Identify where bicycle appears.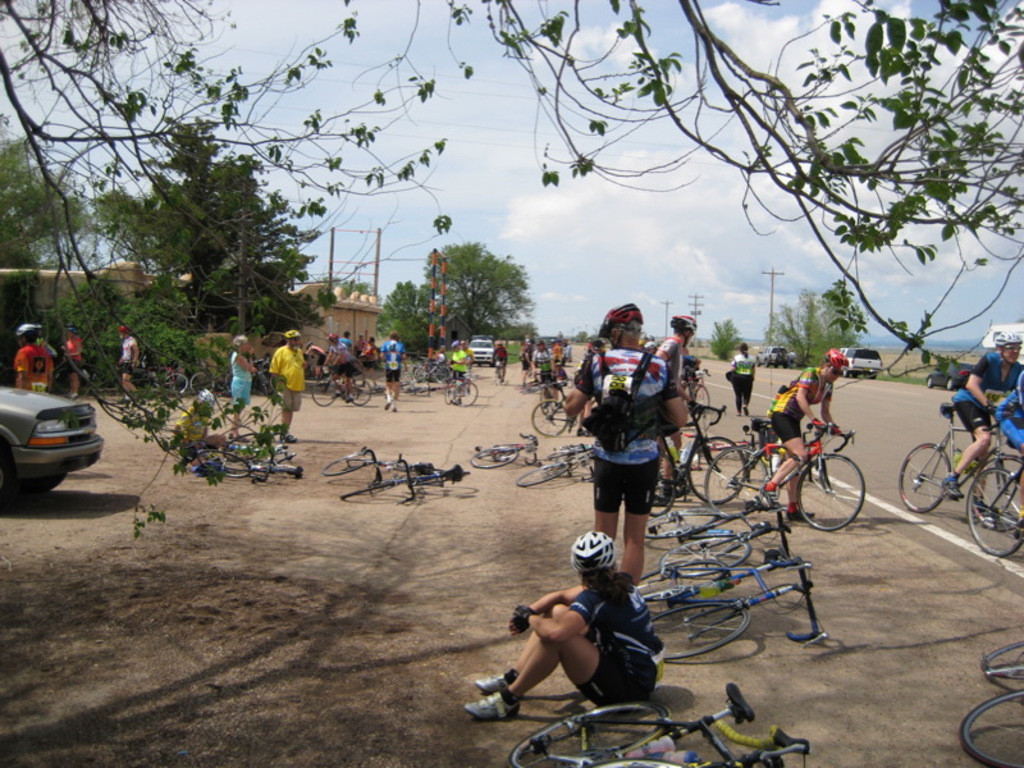
Appears at (682,365,712,406).
